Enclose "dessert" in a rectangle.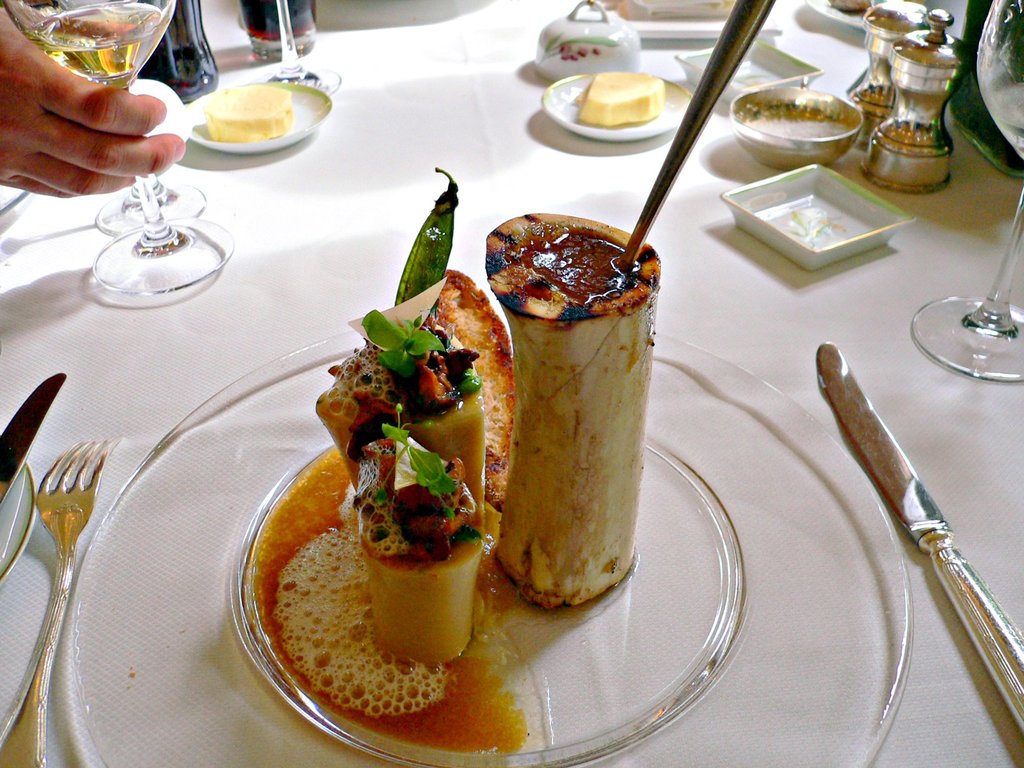
481, 202, 673, 659.
